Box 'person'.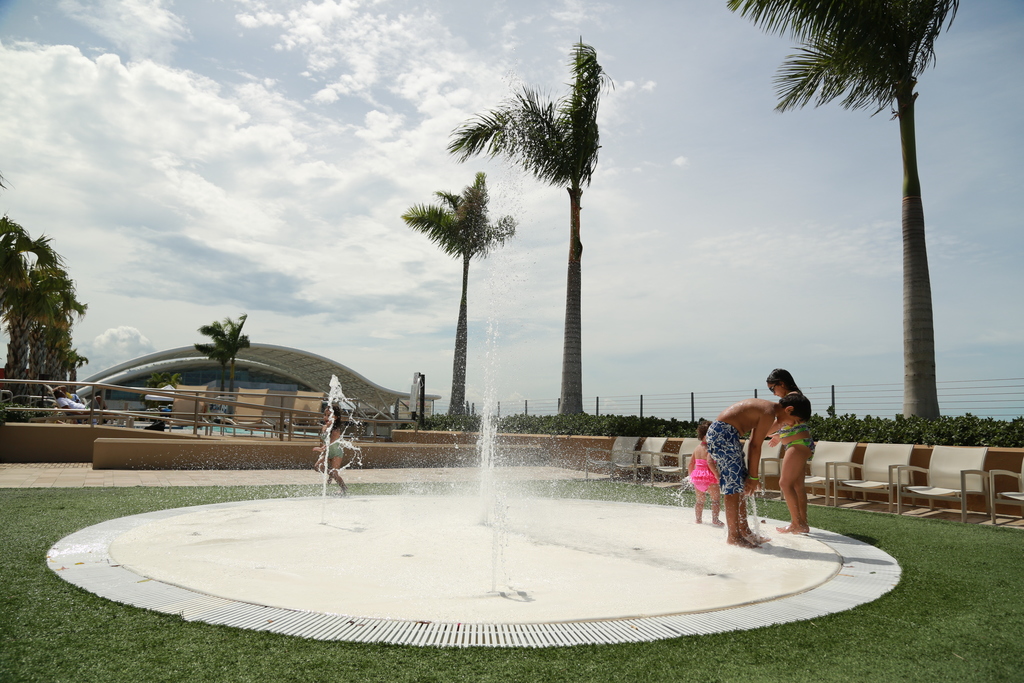
<region>703, 388, 812, 545</region>.
